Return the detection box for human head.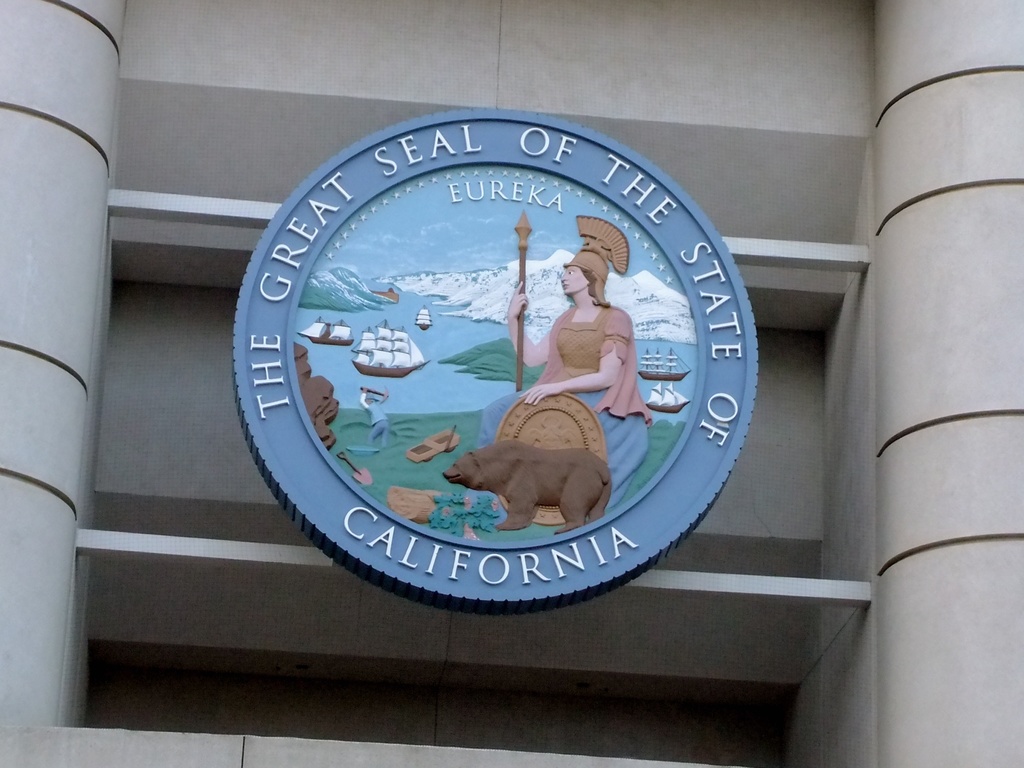
crop(563, 250, 607, 305).
